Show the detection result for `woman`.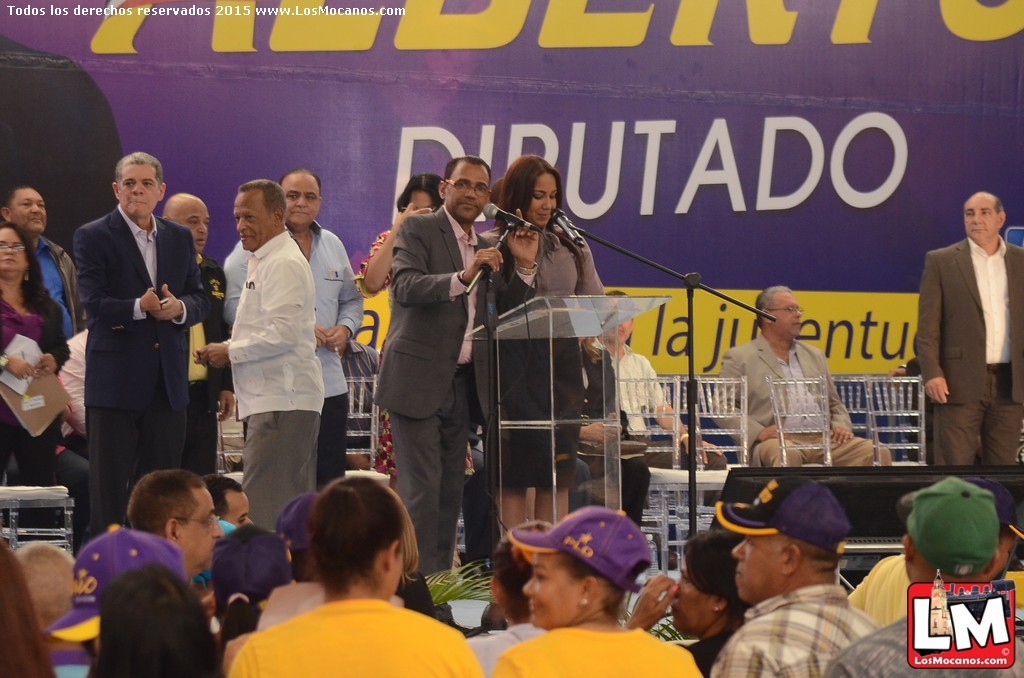
box(626, 530, 743, 677).
